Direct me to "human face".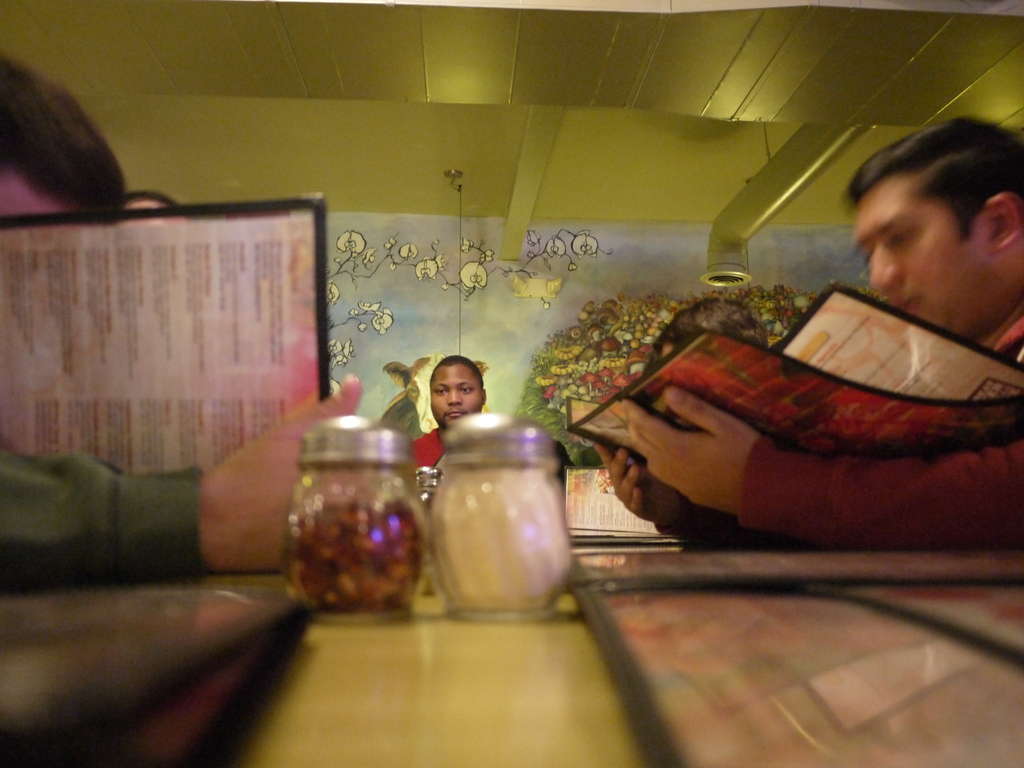
Direction: left=850, top=129, right=1023, bottom=324.
